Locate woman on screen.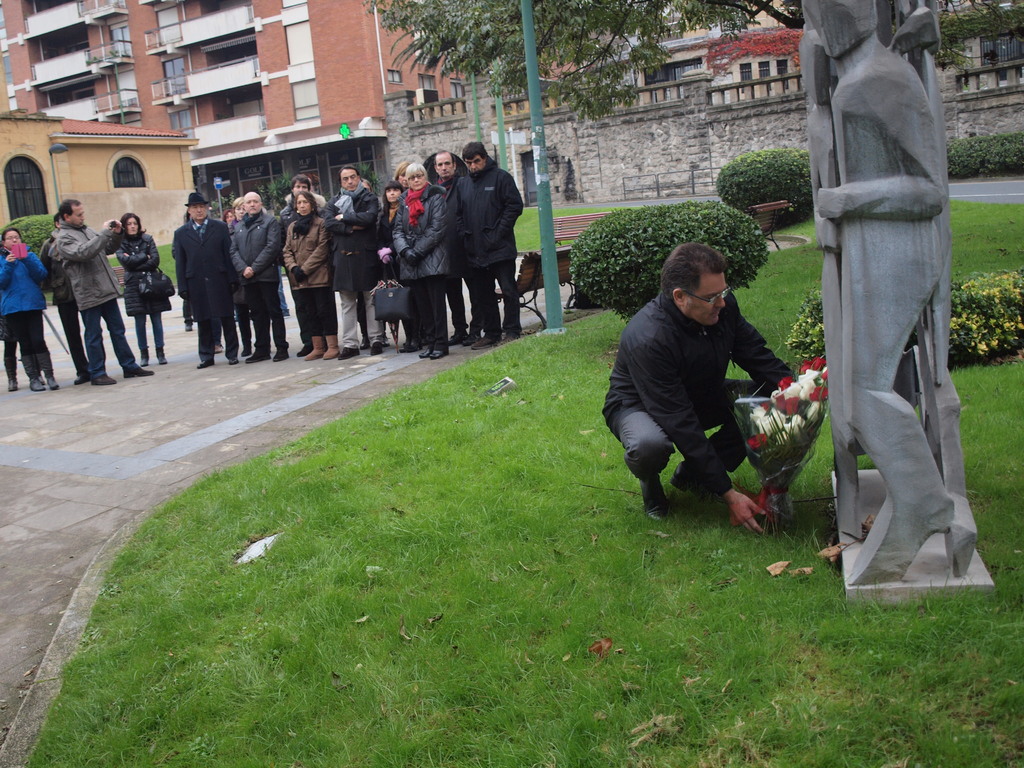
On screen at left=372, top=182, right=407, bottom=350.
